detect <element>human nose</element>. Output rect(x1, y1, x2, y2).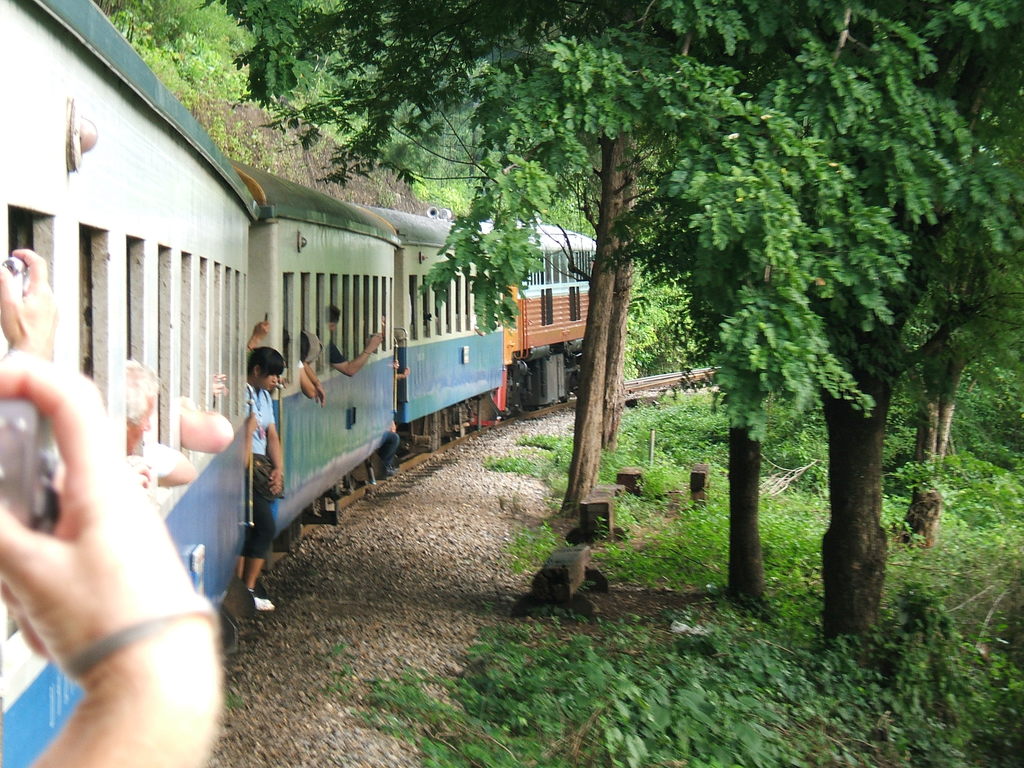
rect(147, 421, 150, 430).
